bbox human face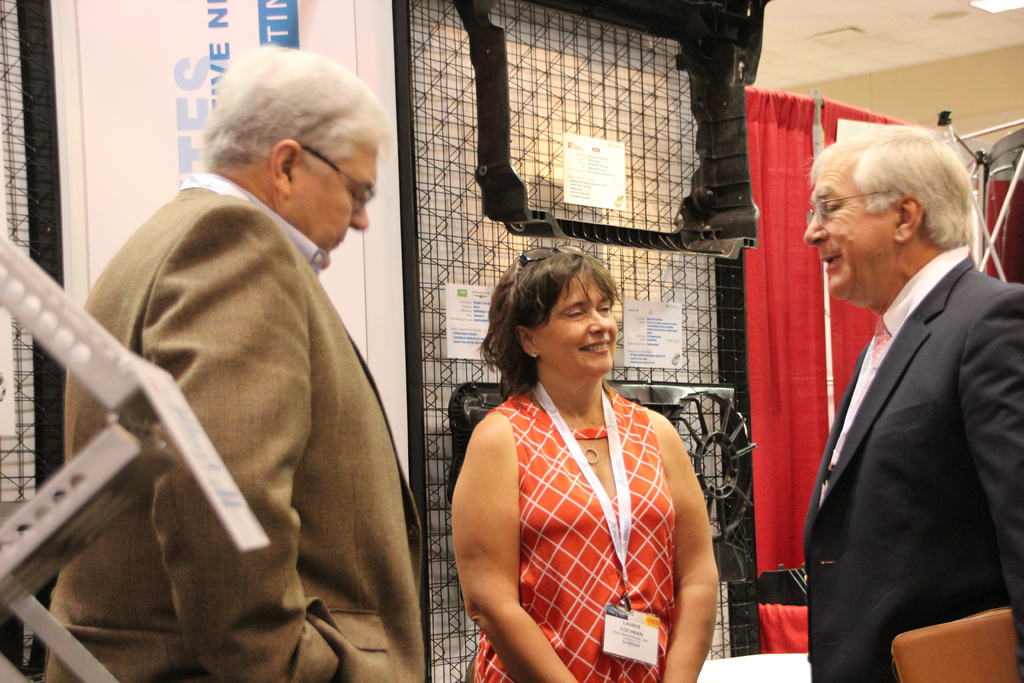
l=804, t=155, r=897, b=302
